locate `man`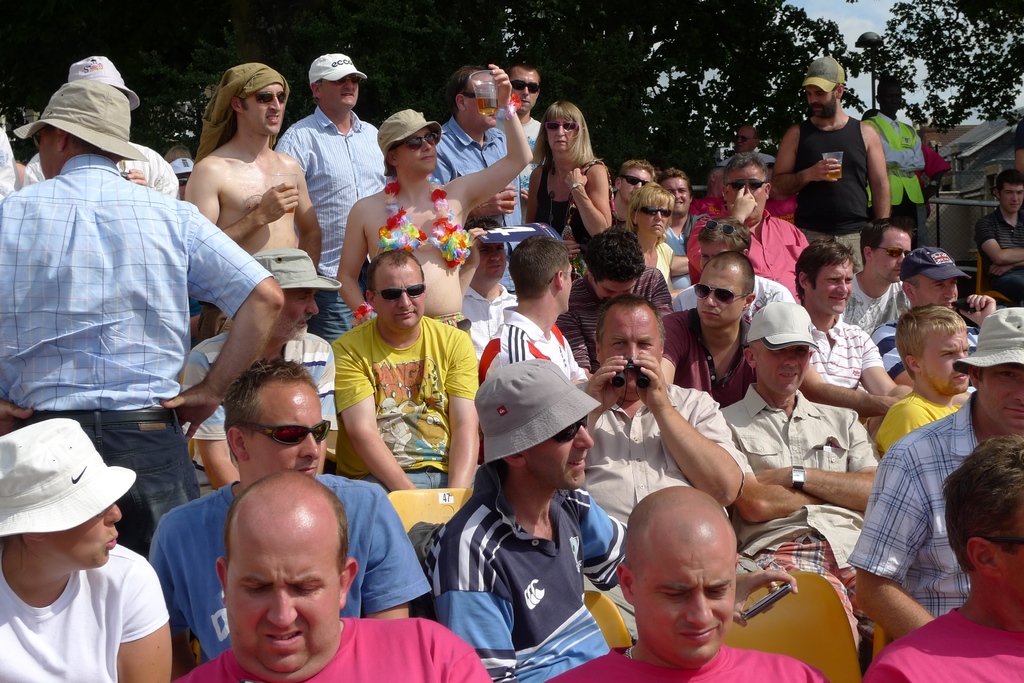
x1=659 y1=255 x2=763 y2=402
